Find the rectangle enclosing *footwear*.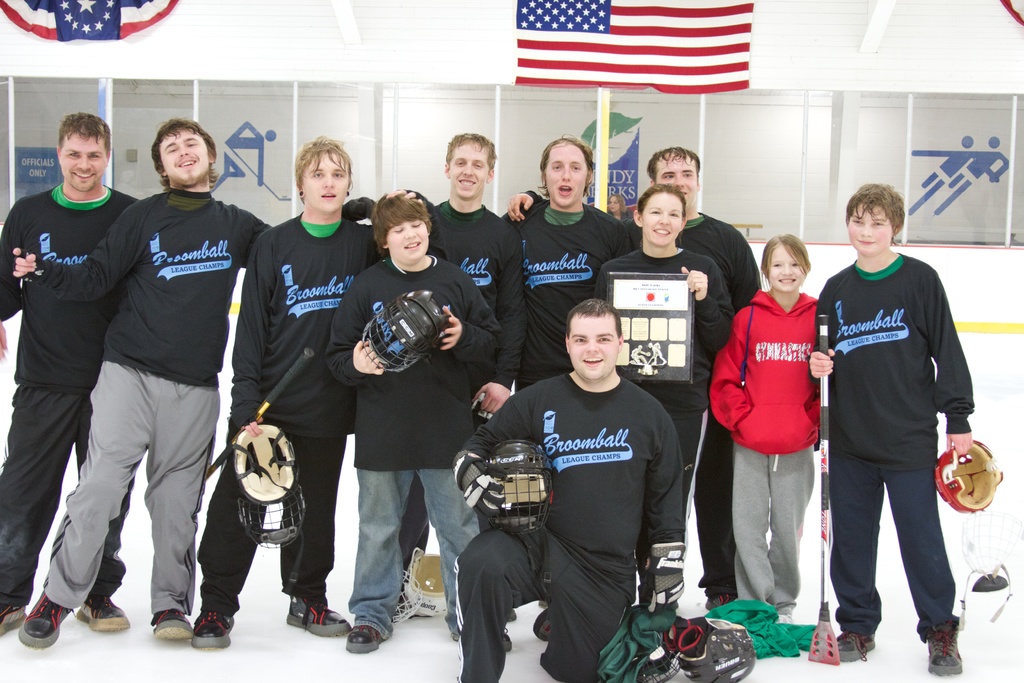
box(833, 625, 881, 662).
